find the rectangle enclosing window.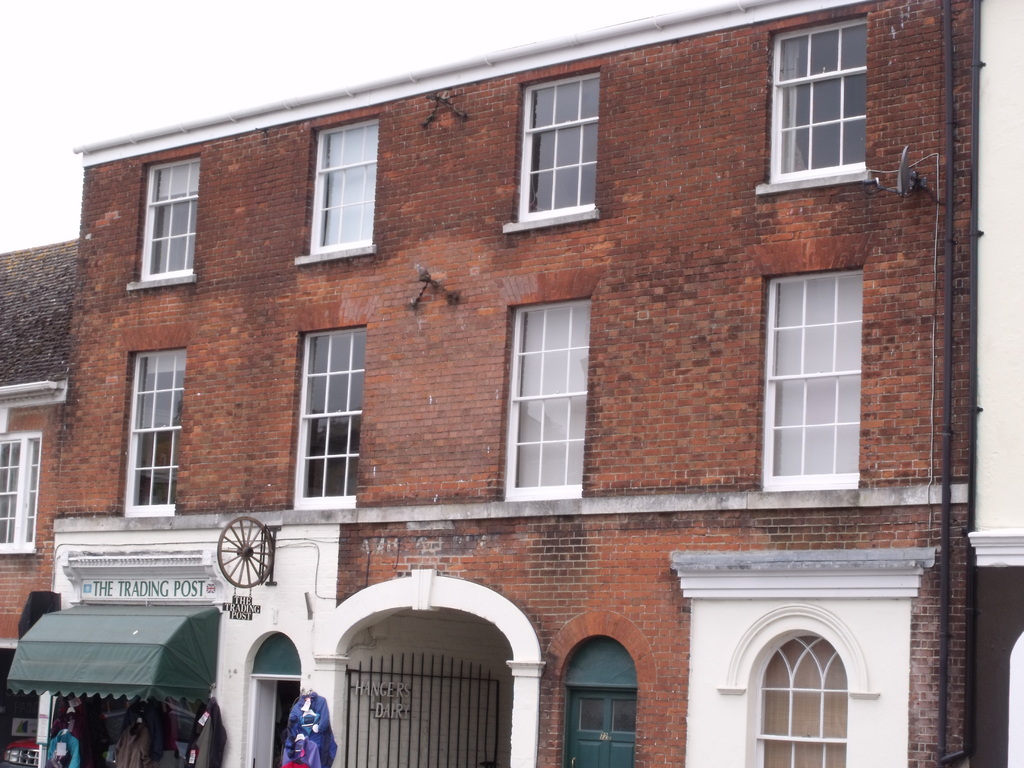
<region>512, 72, 599, 228</region>.
